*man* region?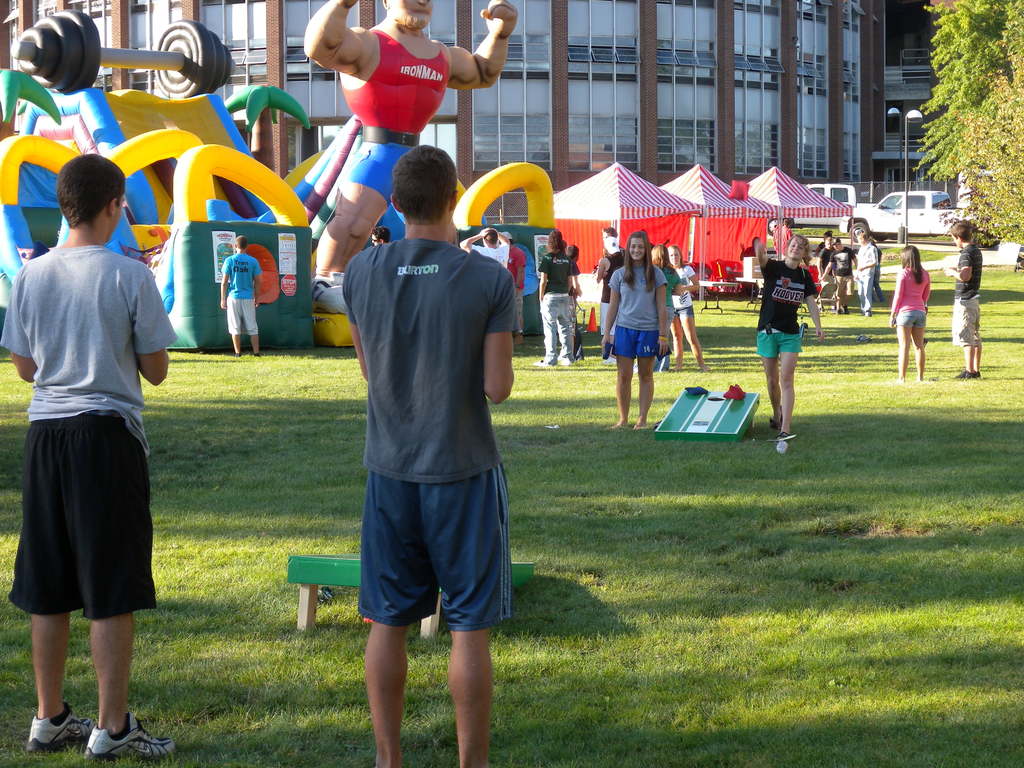
(left=819, top=236, right=849, bottom=300)
